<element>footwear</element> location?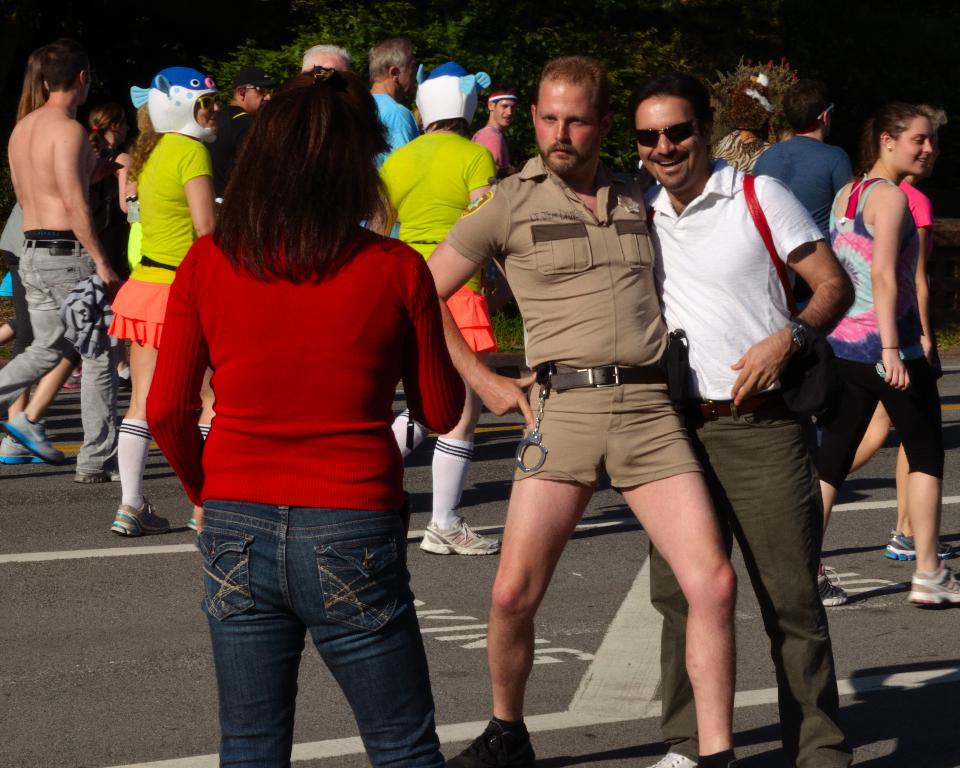
left=0, top=411, right=67, bottom=467
